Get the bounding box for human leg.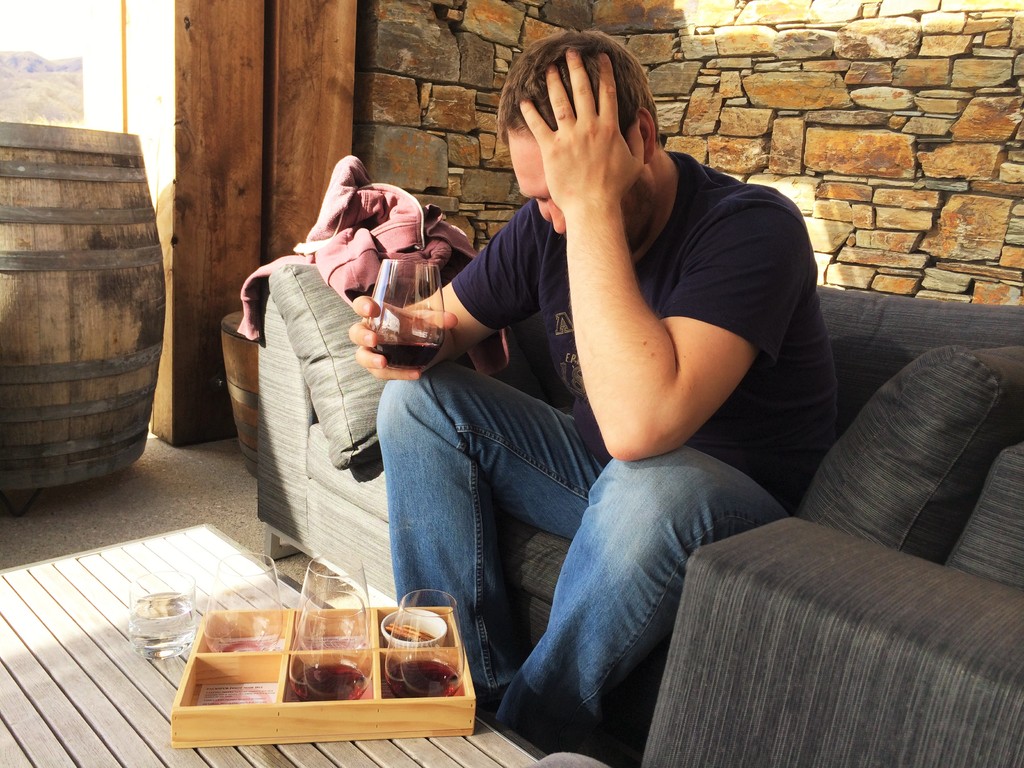
Rect(377, 356, 605, 710).
